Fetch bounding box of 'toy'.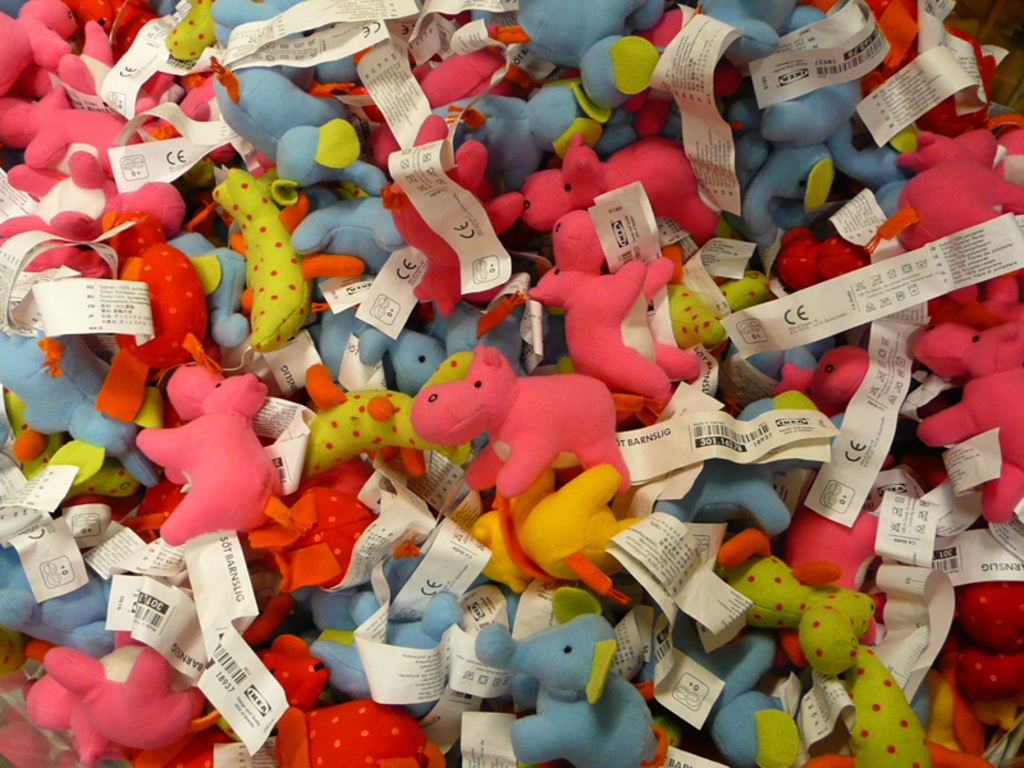
Bbox: l=910, t=372, r=1023, b=521.
